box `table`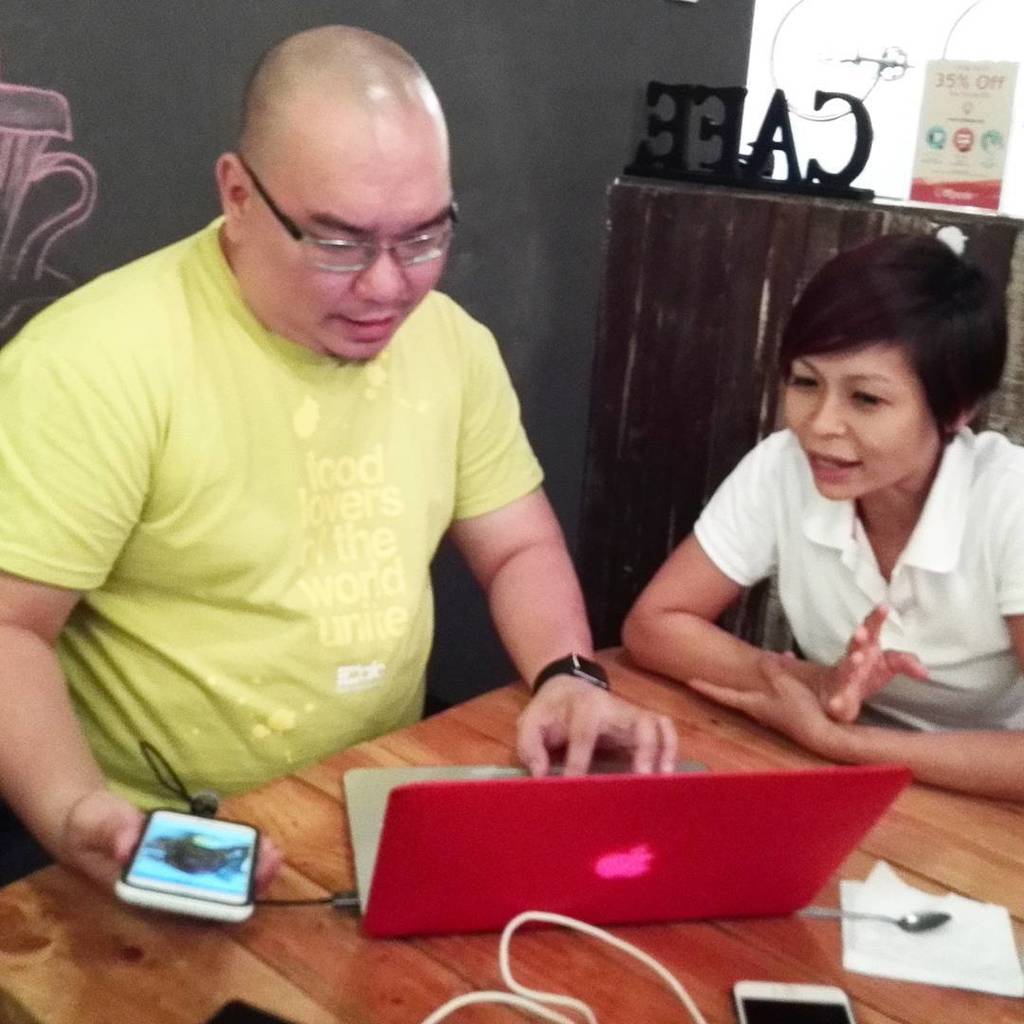
bbox=[223, 698, 1003, 978]
